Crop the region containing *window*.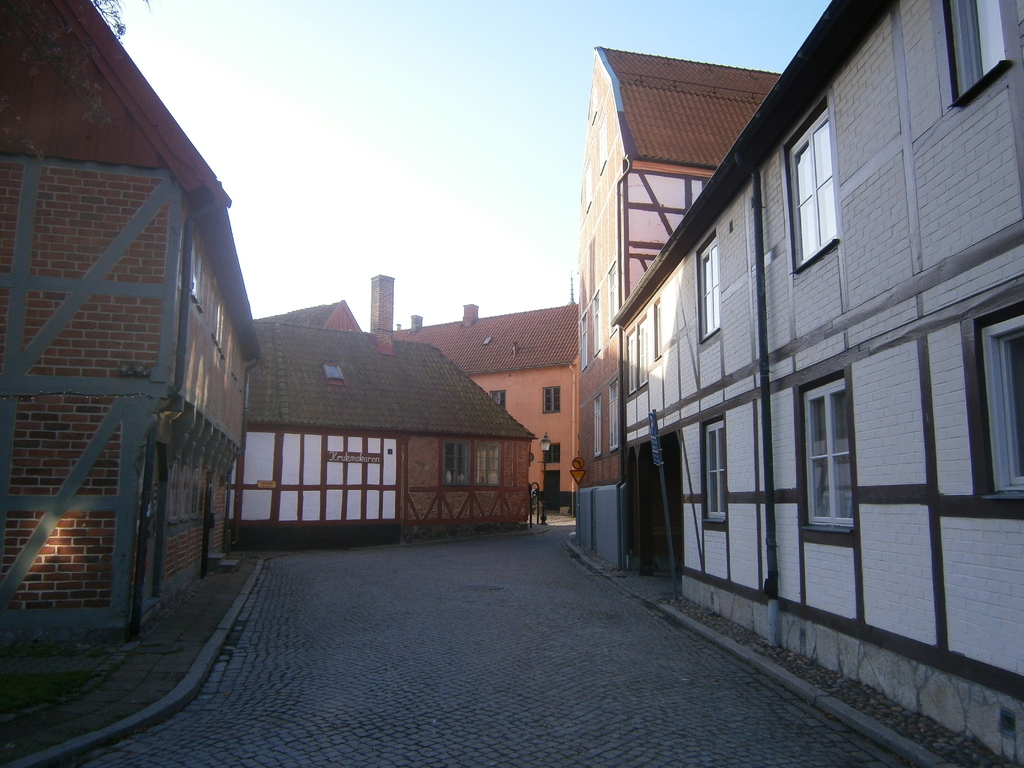
Crop region: 438/434/470/490.
